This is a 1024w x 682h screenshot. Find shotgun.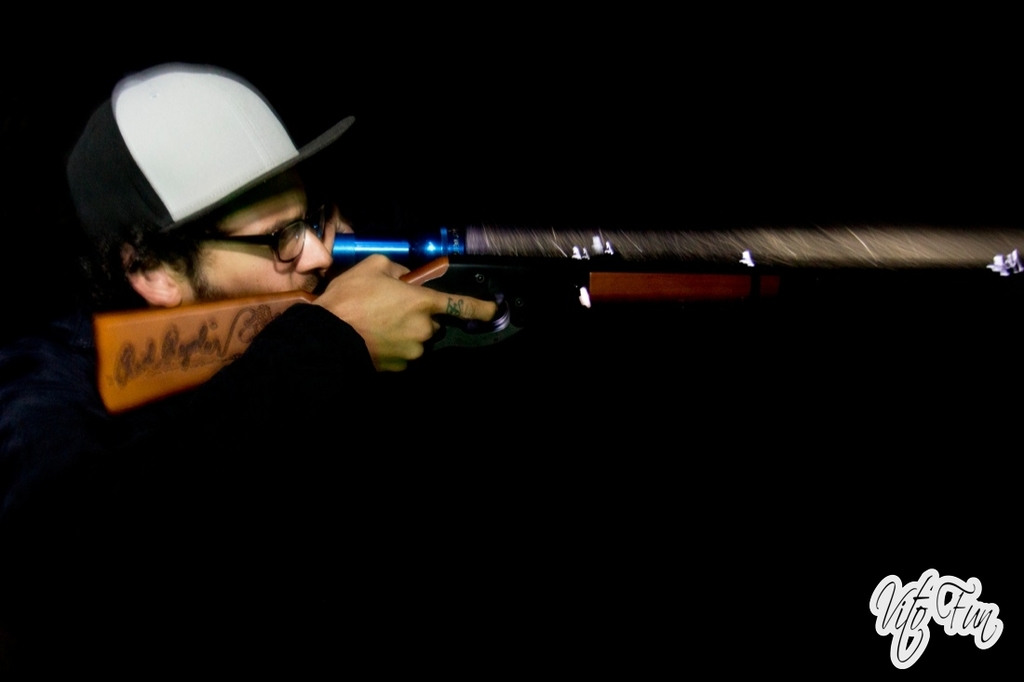
Bounding box: (90, 256, 780, 418).
